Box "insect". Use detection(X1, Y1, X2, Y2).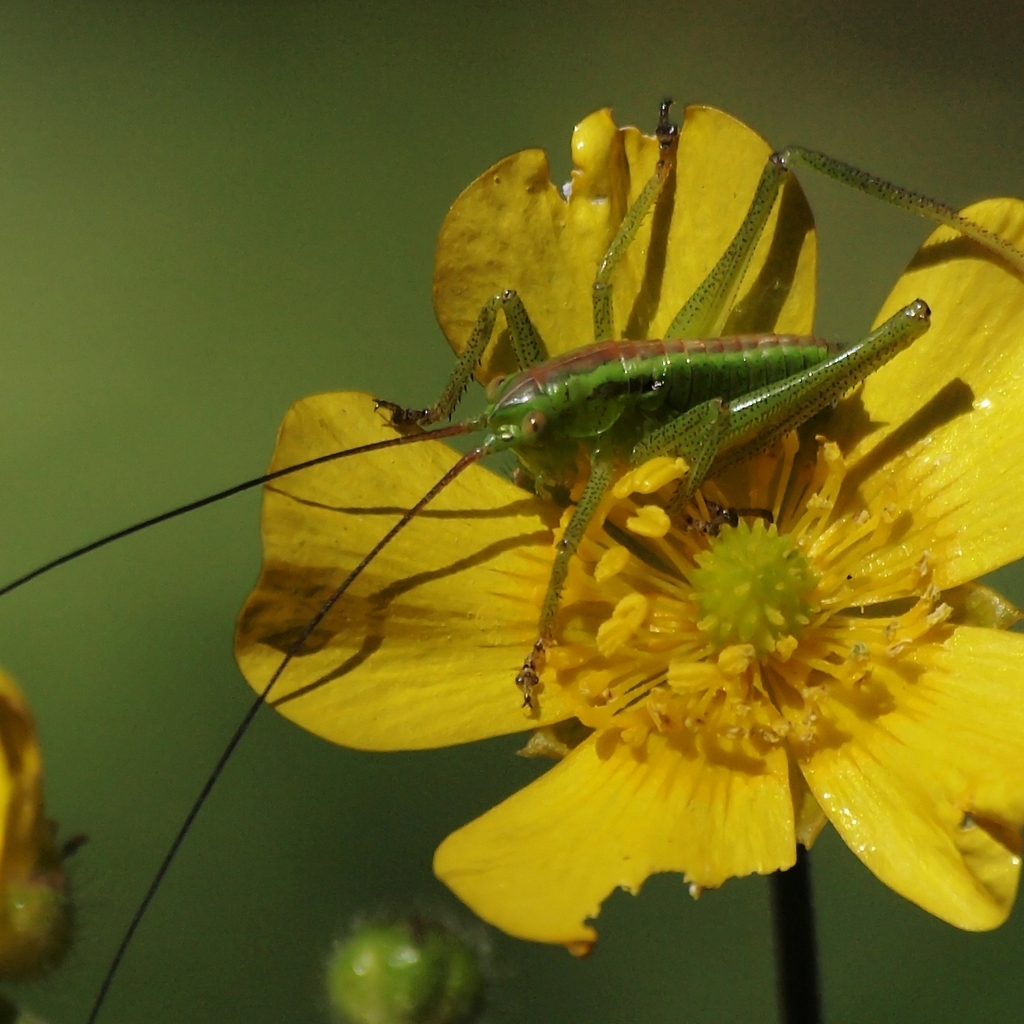
detection(0, 93, 1023, 1019).
